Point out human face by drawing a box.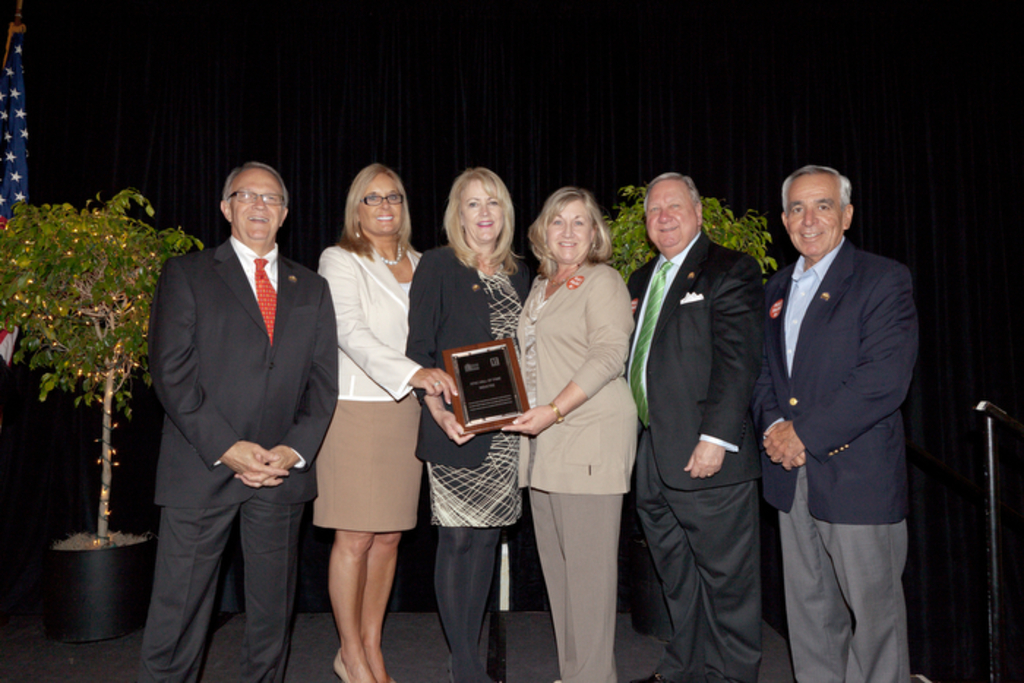
select_region(353, 173, 408, 235).
